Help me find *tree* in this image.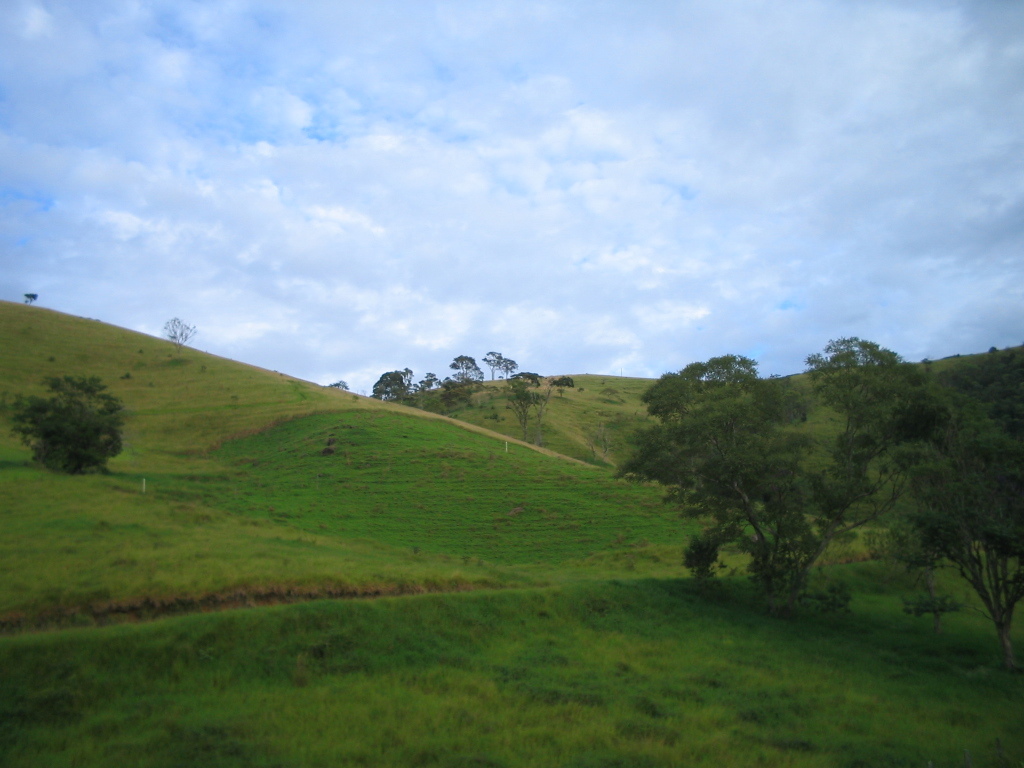
Found it: rect(165, 316, 189, 354).
